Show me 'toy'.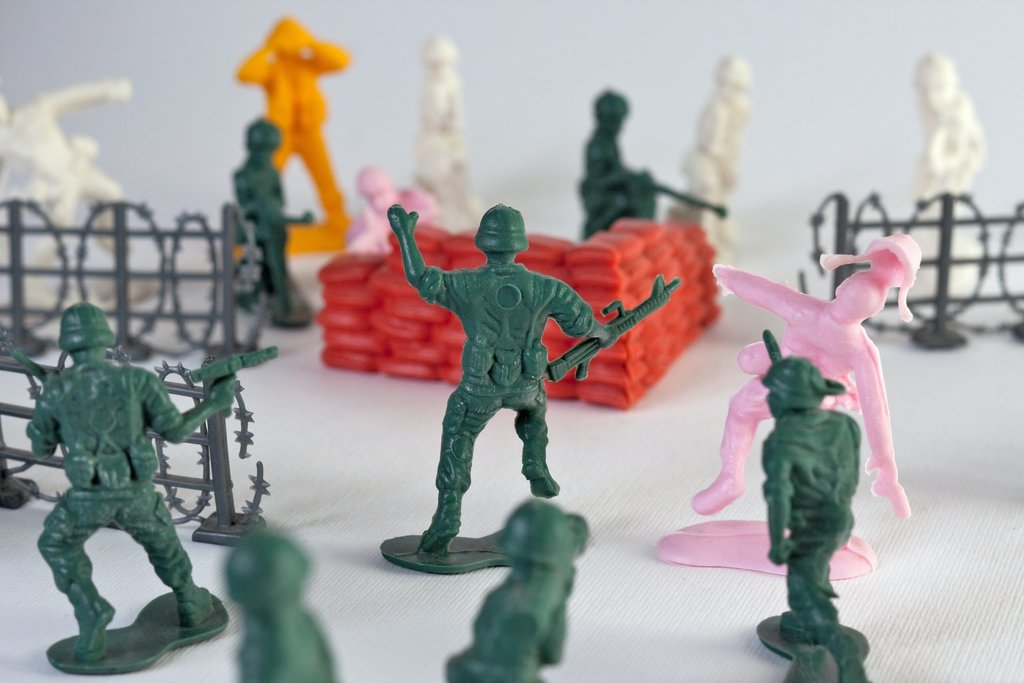
'toy' is here: [x1=13, y1=298, x2=278, y2=673].
